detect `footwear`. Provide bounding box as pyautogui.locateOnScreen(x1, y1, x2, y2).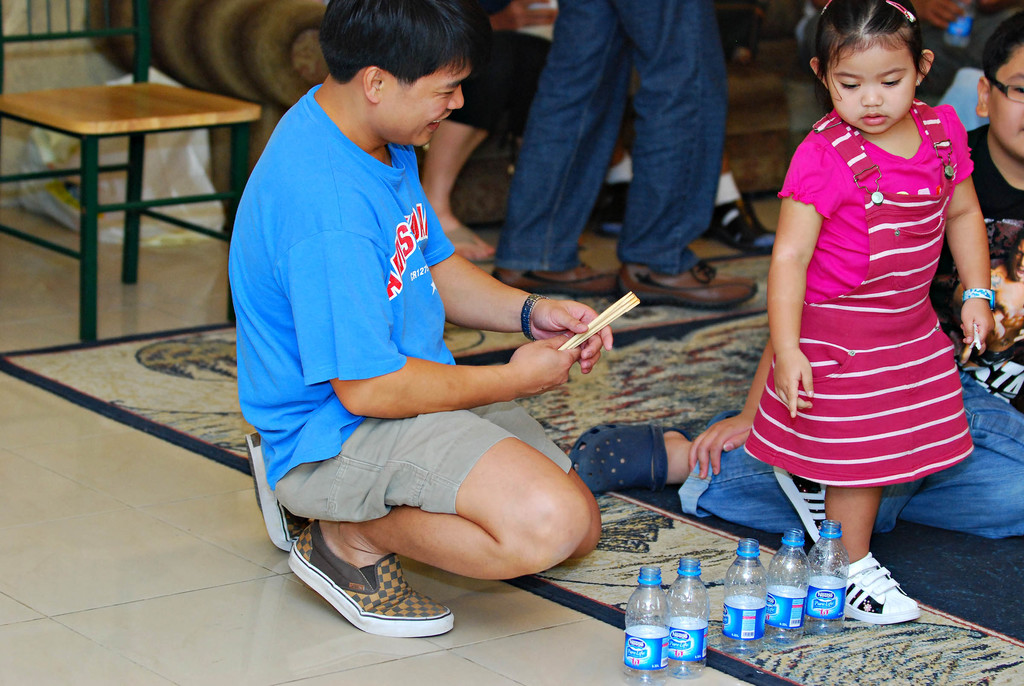
pyautogui.locateOnScreen(706, 195, 786, 253).
